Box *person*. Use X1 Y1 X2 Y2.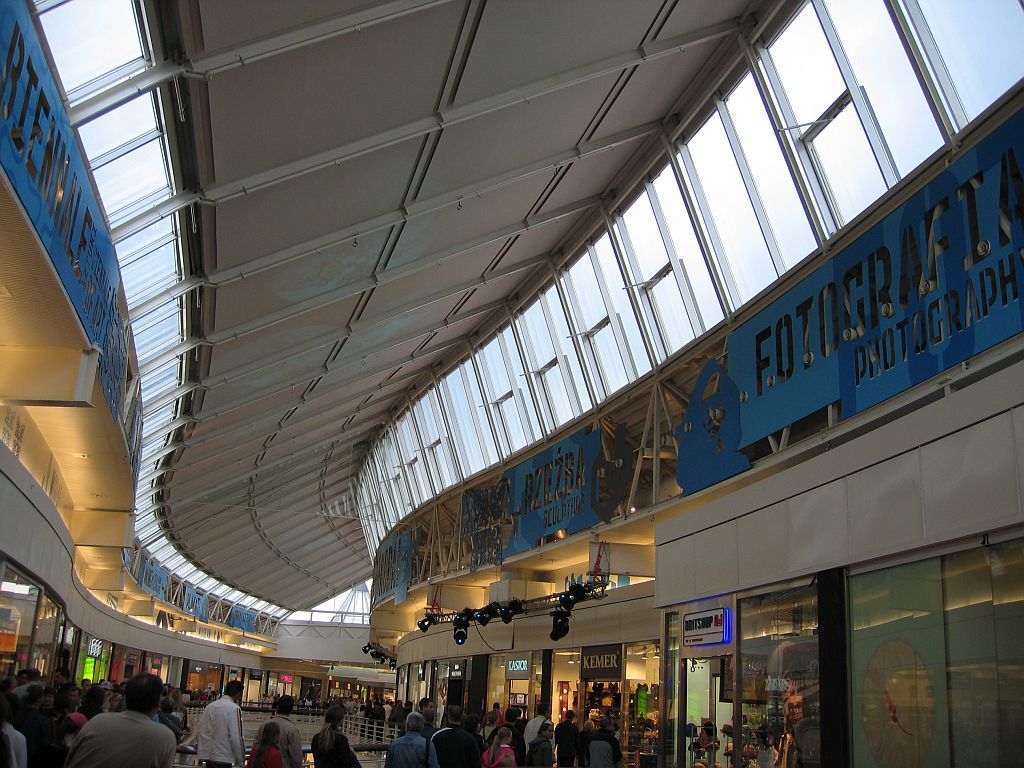
387 709 426 767.
